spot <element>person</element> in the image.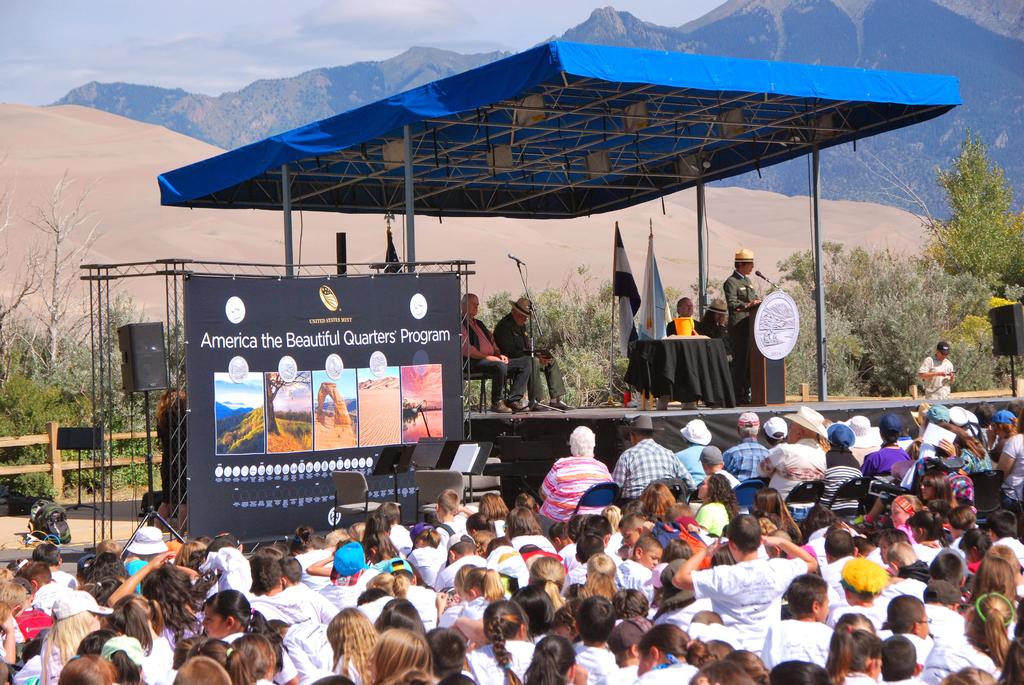
<element>person</element> found at bbox=[668, 297, 701, 336].
